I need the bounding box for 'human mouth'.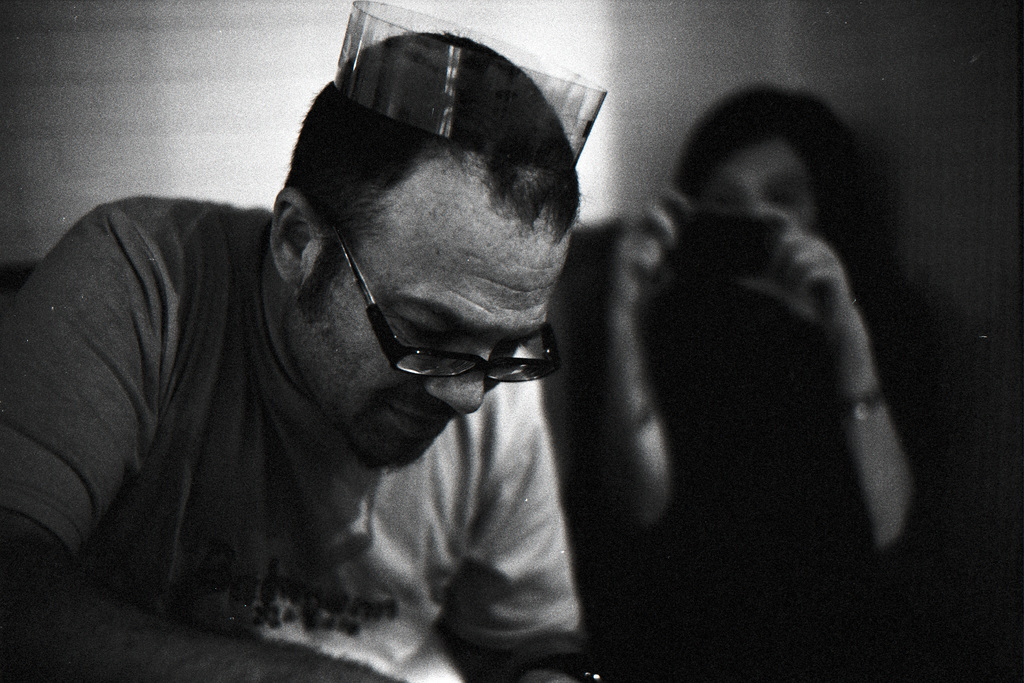
Here it is: select_region(383, 400, 456, 444).
